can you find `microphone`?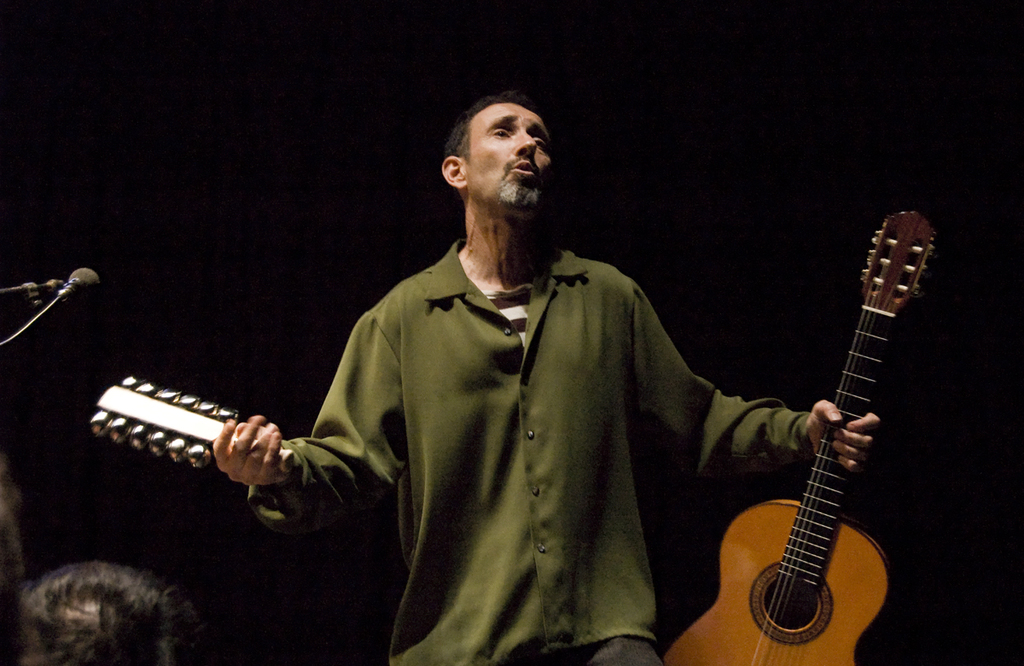
Yes, bounding box: (left=102, top=377, right=312, bottom=508).
